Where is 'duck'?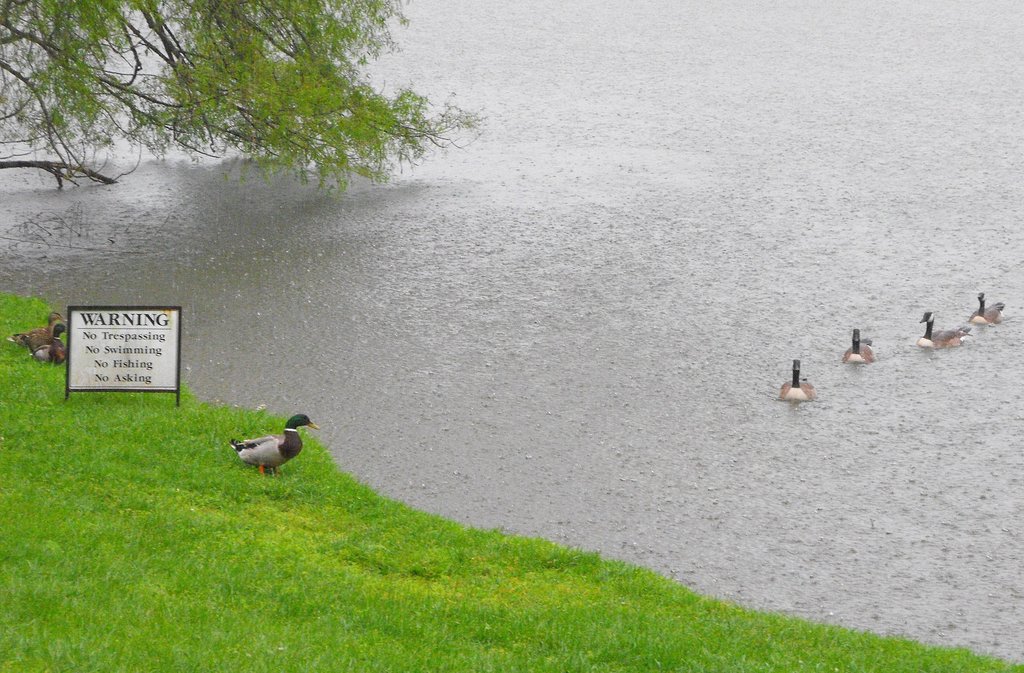
left=975, top=297, right=1009, bottom=326.
